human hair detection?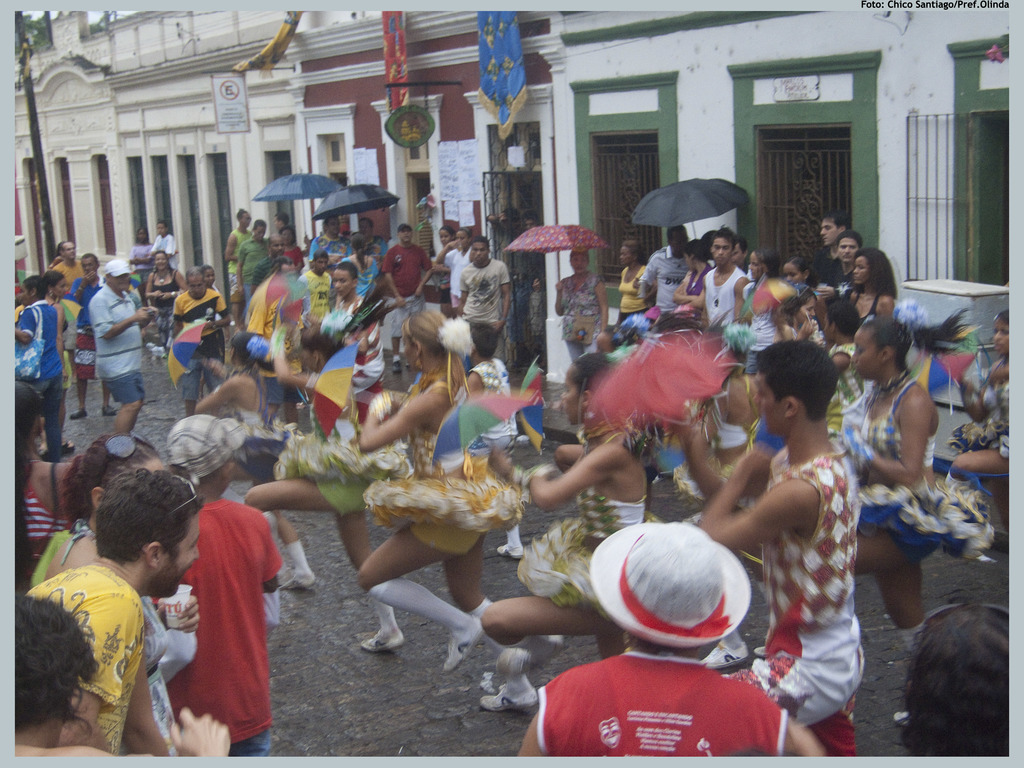
[left=788, top=259, right=809, bottom=281]
